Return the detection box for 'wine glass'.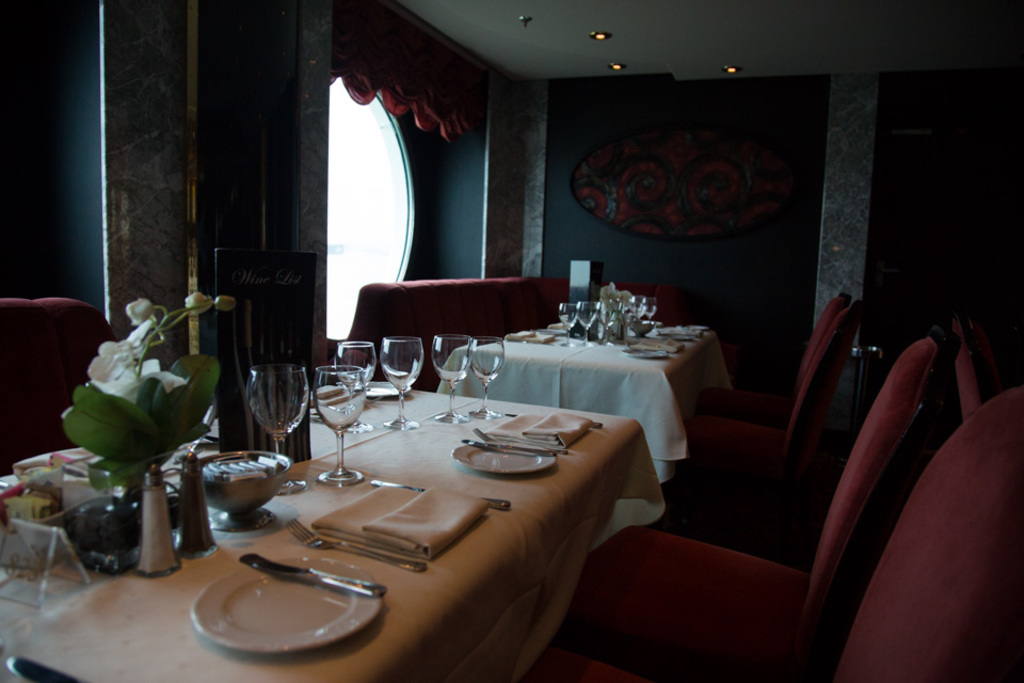
465 334 495 416.
